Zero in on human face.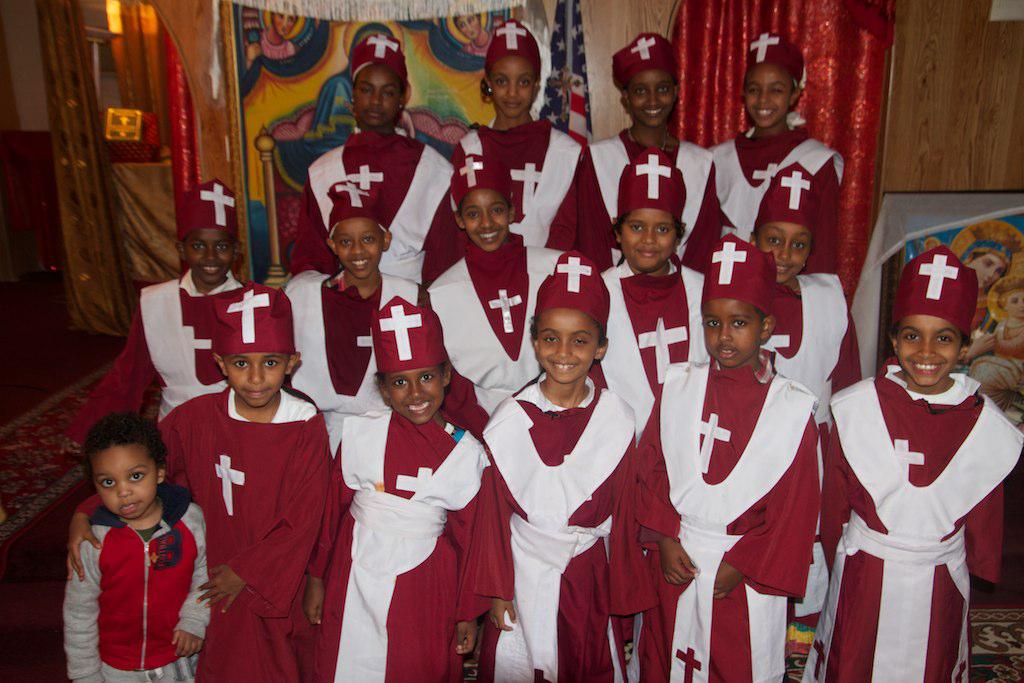
Zeroed in: [x1=540, y1=307, x2=595, y2=386].
